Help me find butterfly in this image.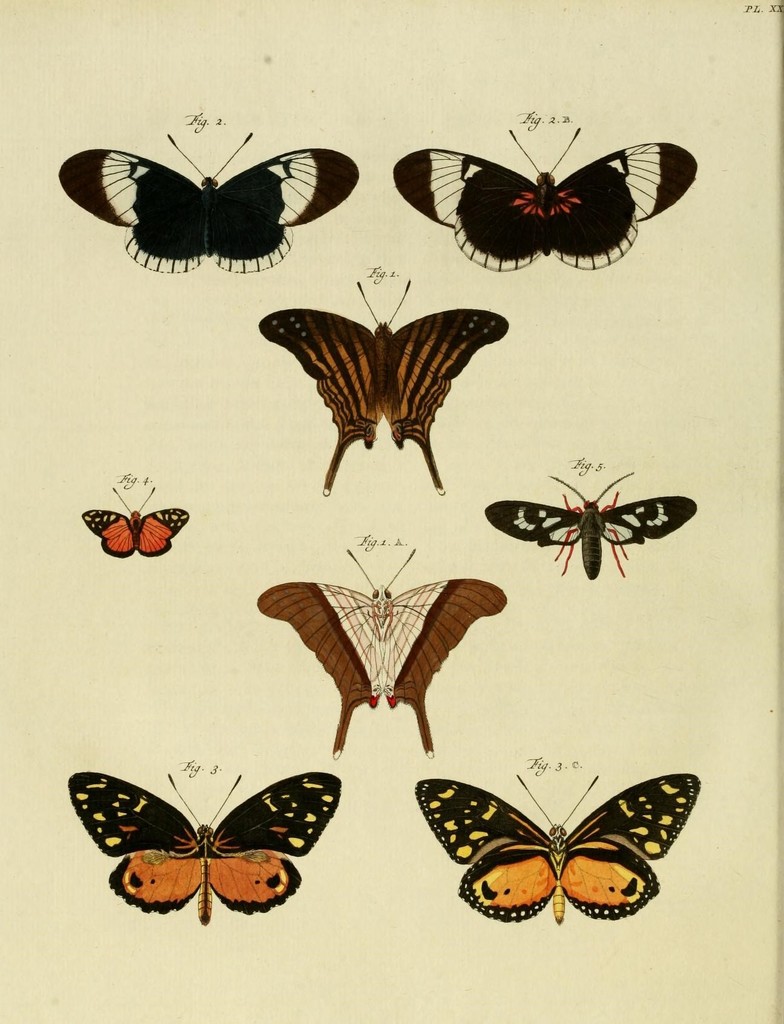
Found it: 391:120:699:280.
